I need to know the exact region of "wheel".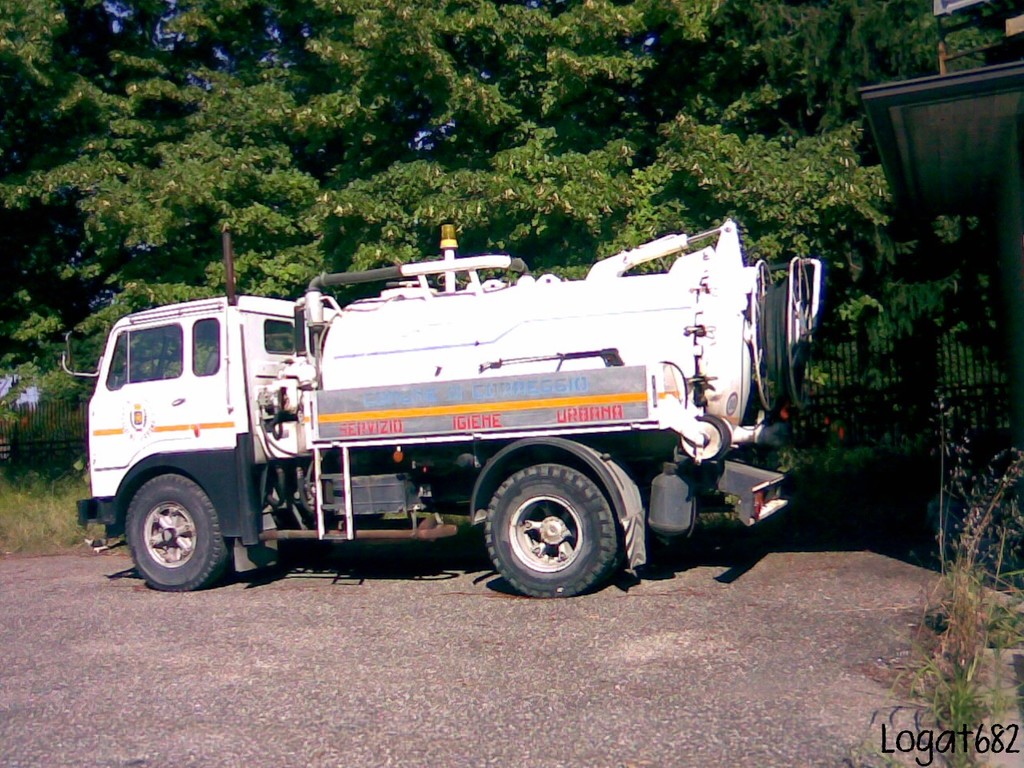
Region: detection(485, 463, 616, 598).
